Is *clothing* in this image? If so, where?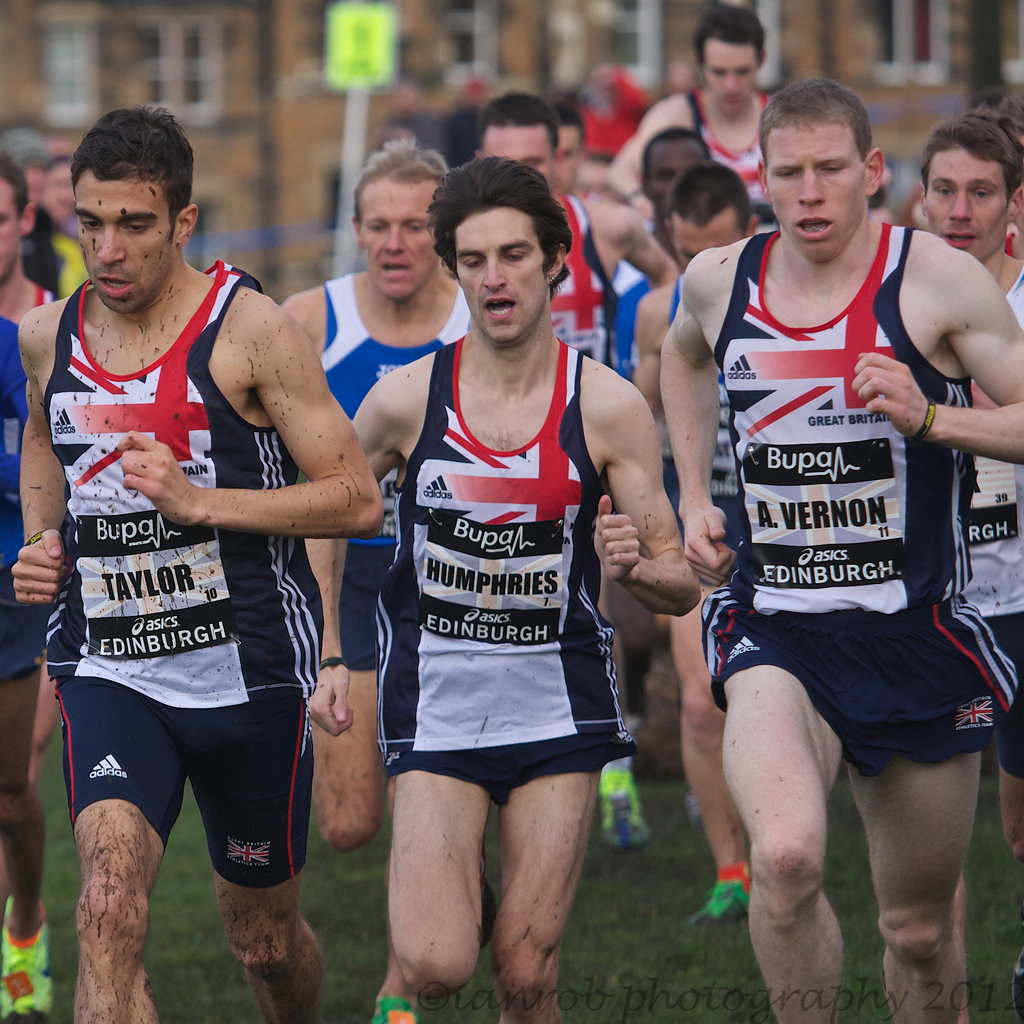
Yes, at Rect(963, 265, 1023, 777).
